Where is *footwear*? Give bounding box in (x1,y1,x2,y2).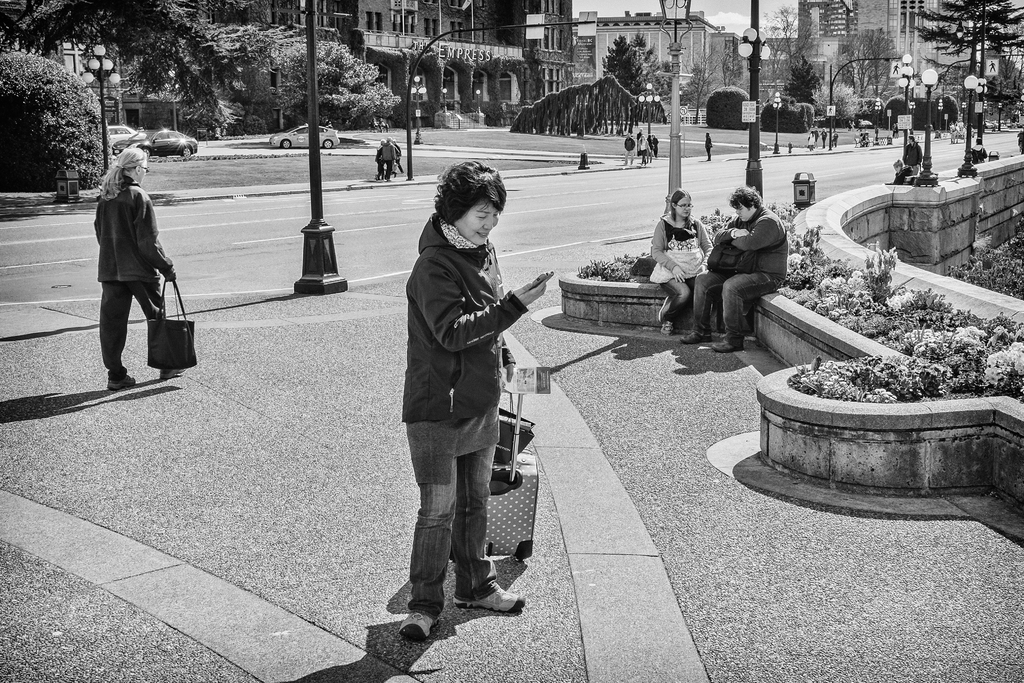
(456,580,529,612).
